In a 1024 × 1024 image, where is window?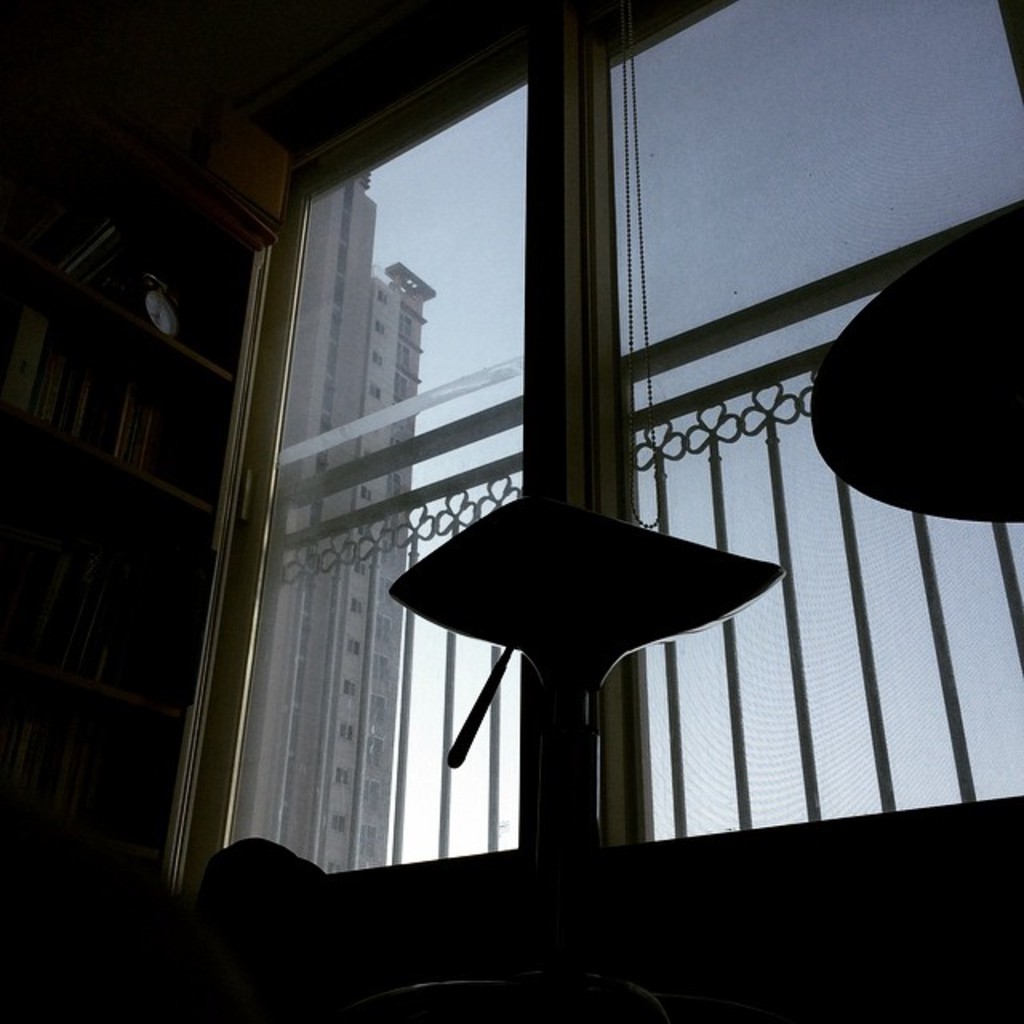
[left=186, top=69, right=536, bottom=894].
